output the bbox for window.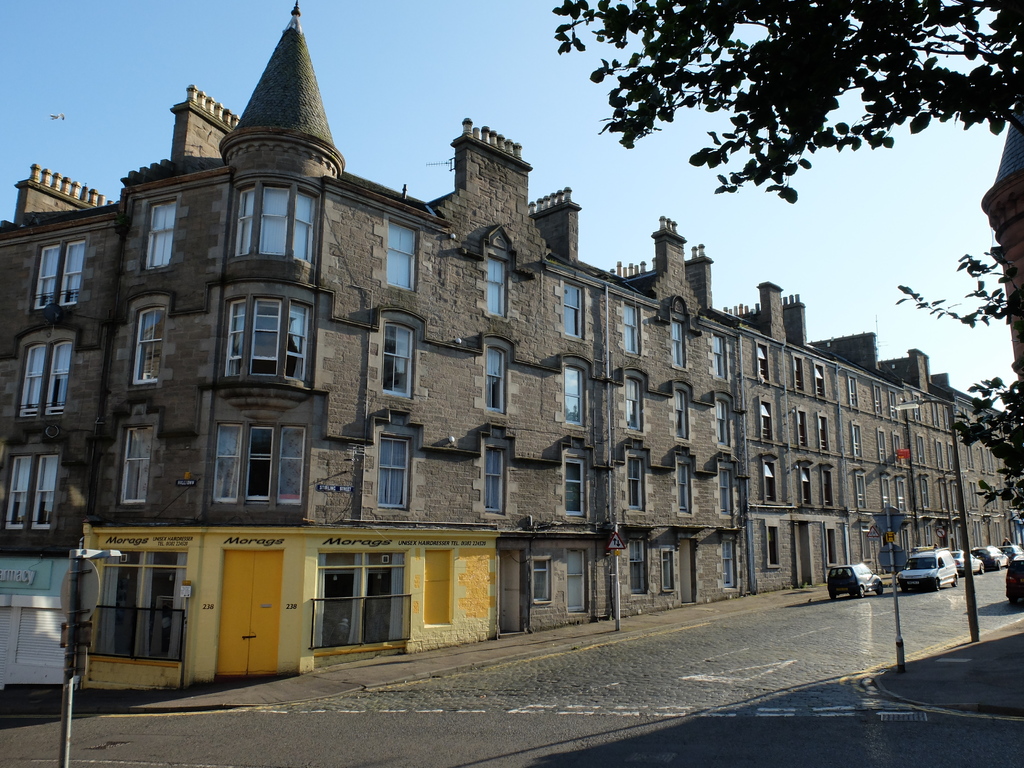
<bbox>799, 466, 815, 508</bbox>.
